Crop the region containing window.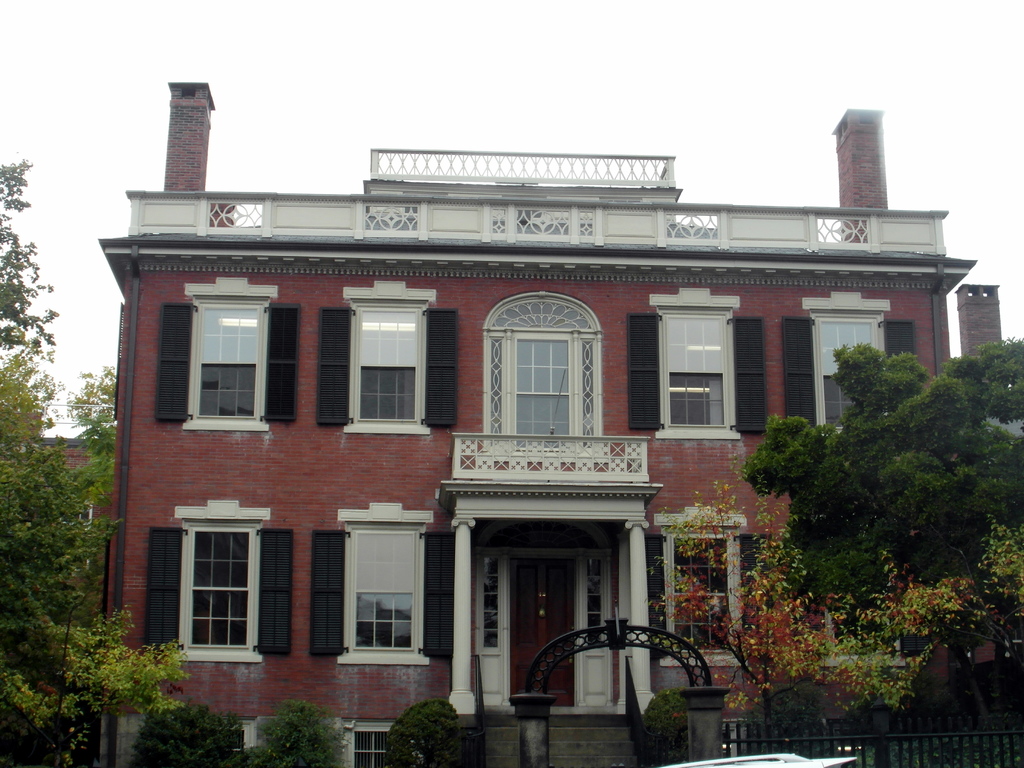
Crop region: Rect(306, 502, 458, 666).
